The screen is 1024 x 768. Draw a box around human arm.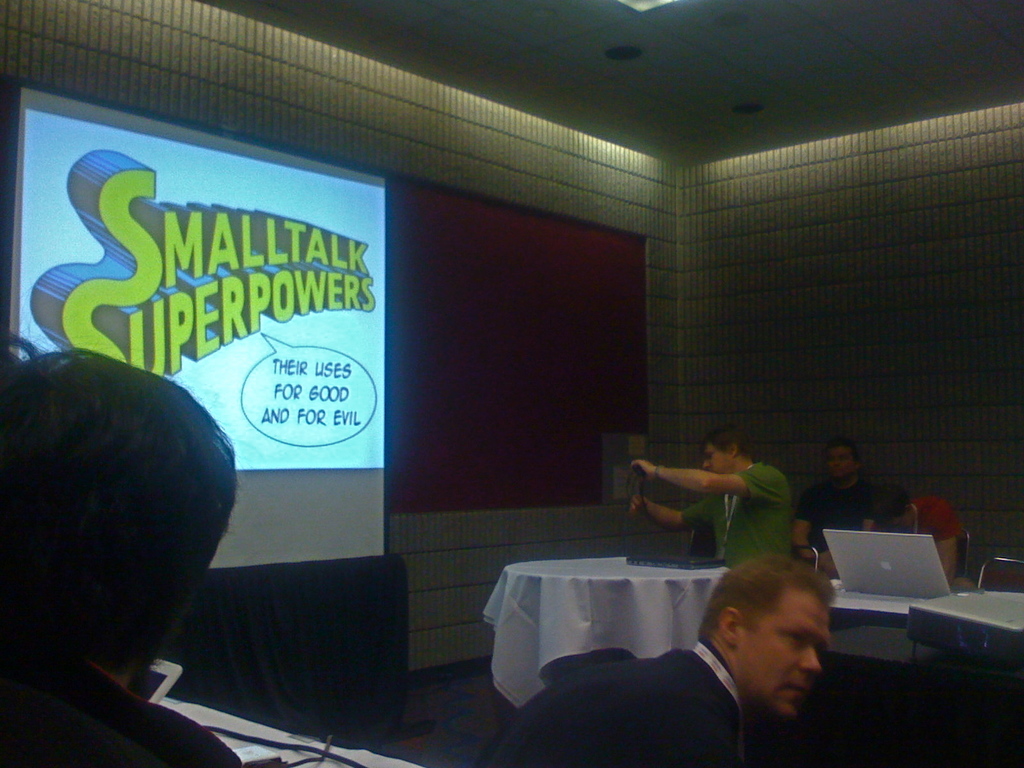
BBox(626, 493, 716, 532).
